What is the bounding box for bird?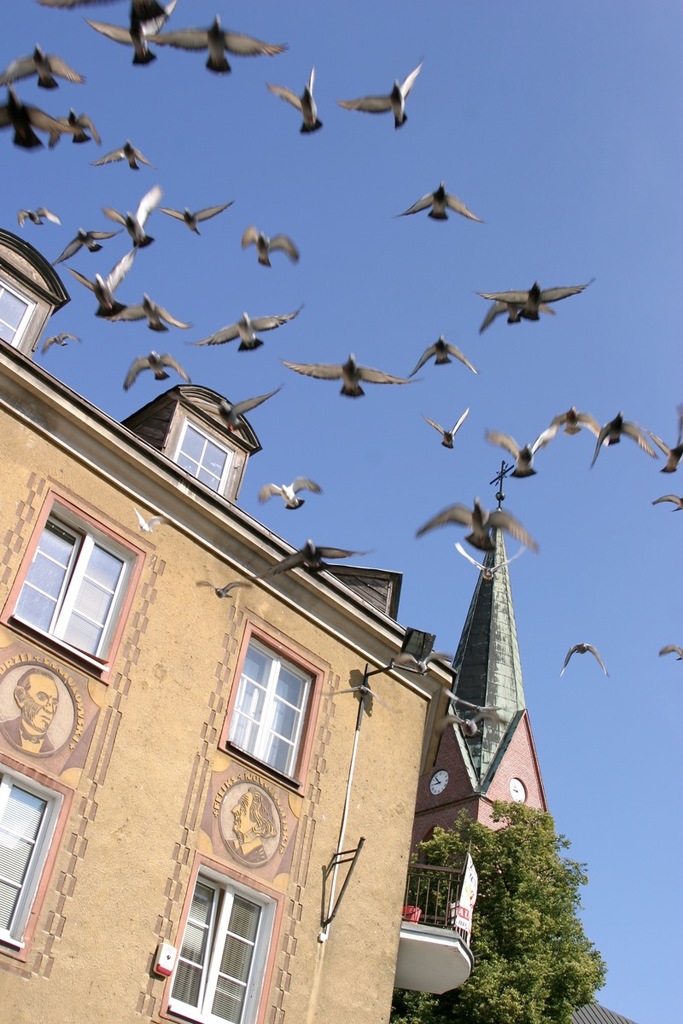
95, 183, 165, 253.
